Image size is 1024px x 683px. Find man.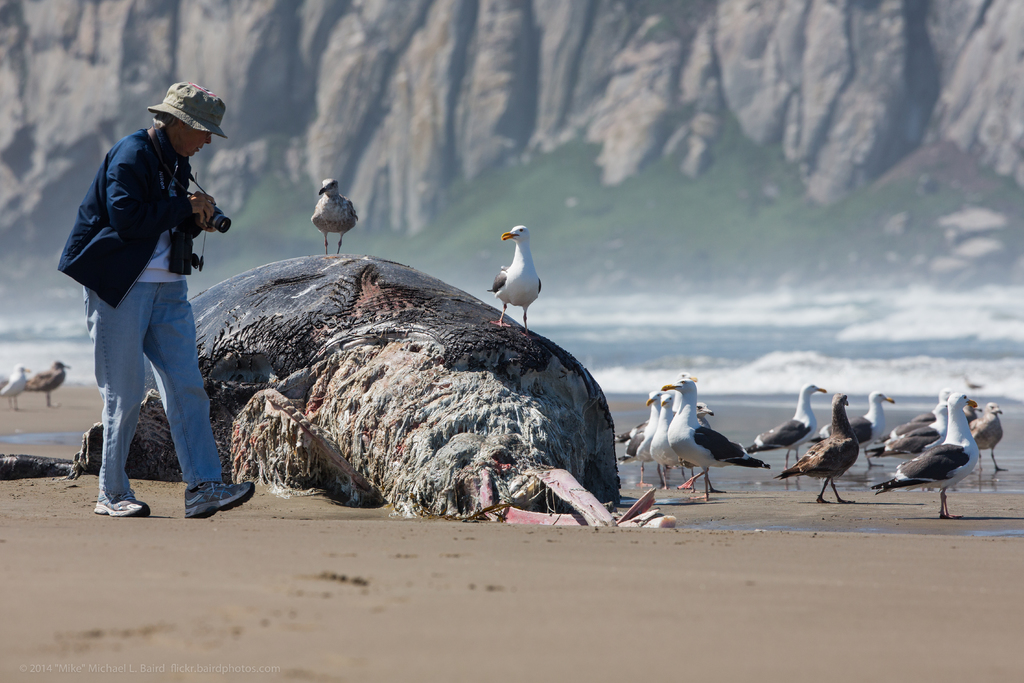
region(58, 92, 236, 519).
